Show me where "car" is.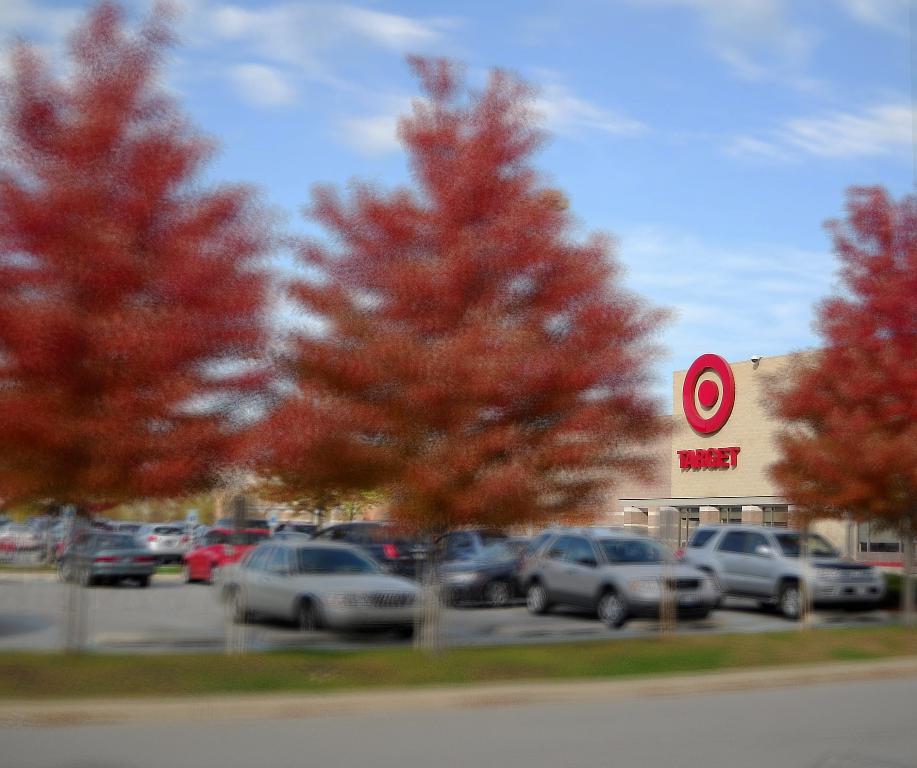
"car" is at <box>315,521,430,576</box>.
